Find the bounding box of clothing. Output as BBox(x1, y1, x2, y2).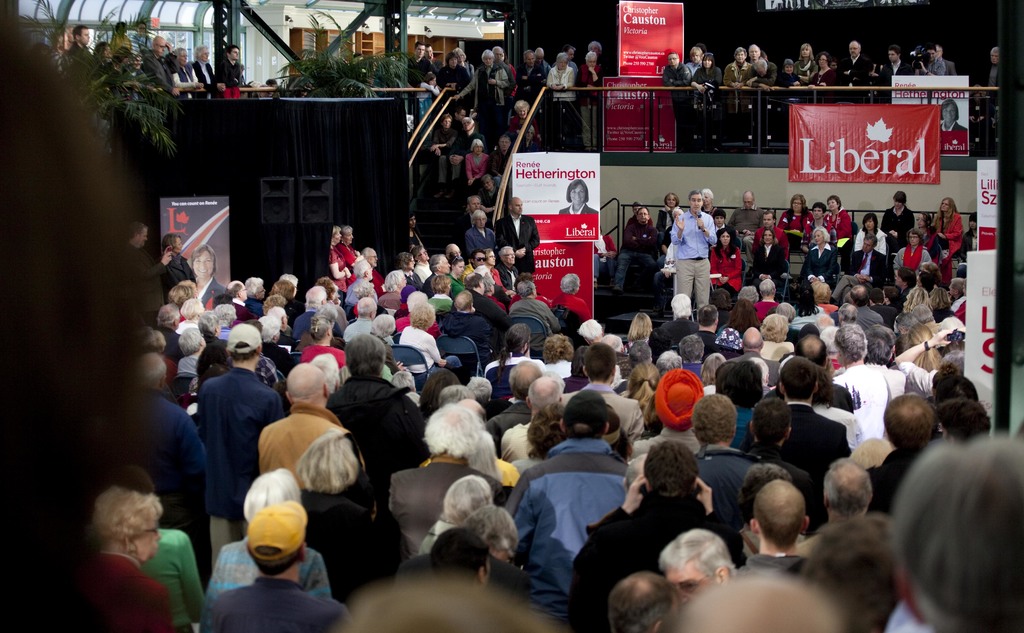
BBox(932, 51, 948, 81).
